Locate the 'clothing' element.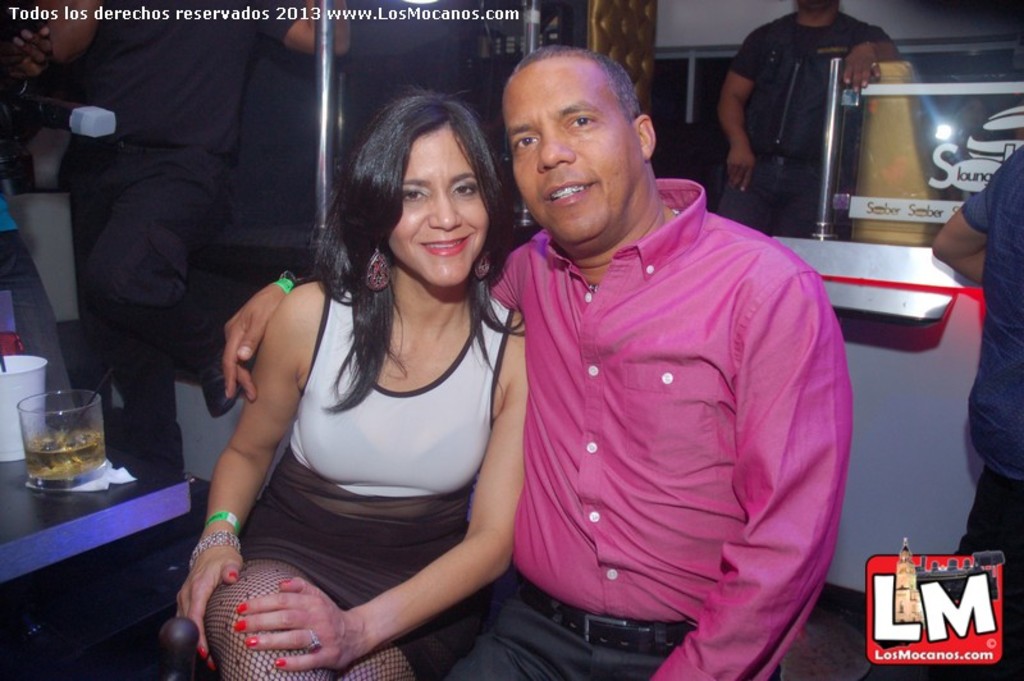
Element bbox: box=[61, 0, 305, 469].
